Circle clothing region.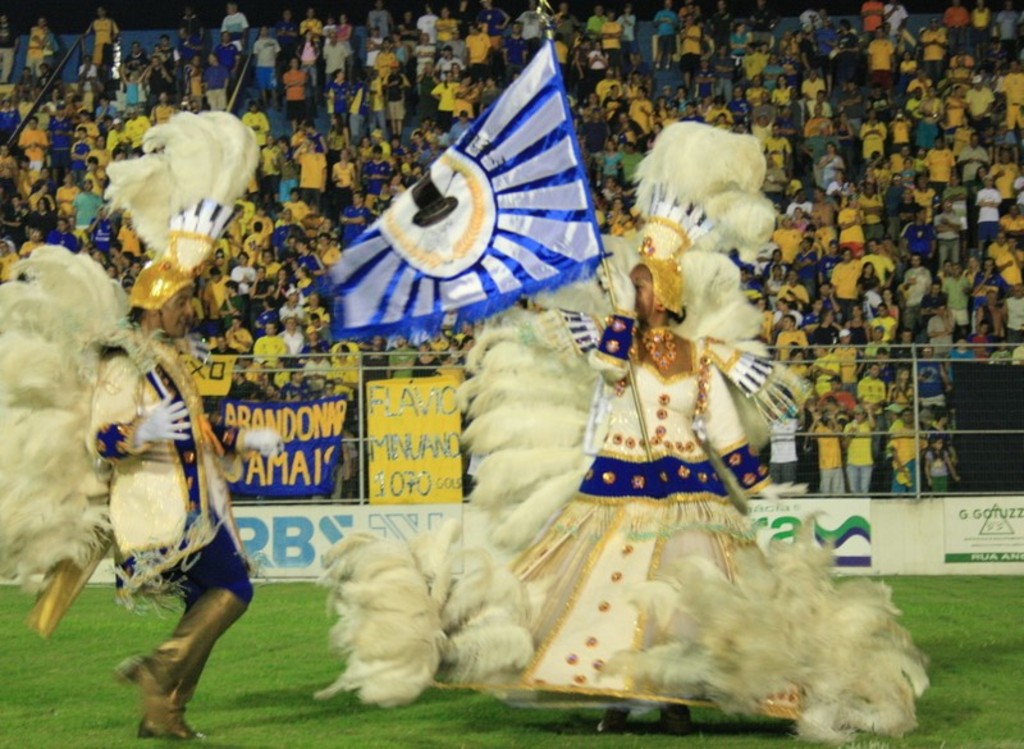
Region: crop(244, 234, 264, 265).
